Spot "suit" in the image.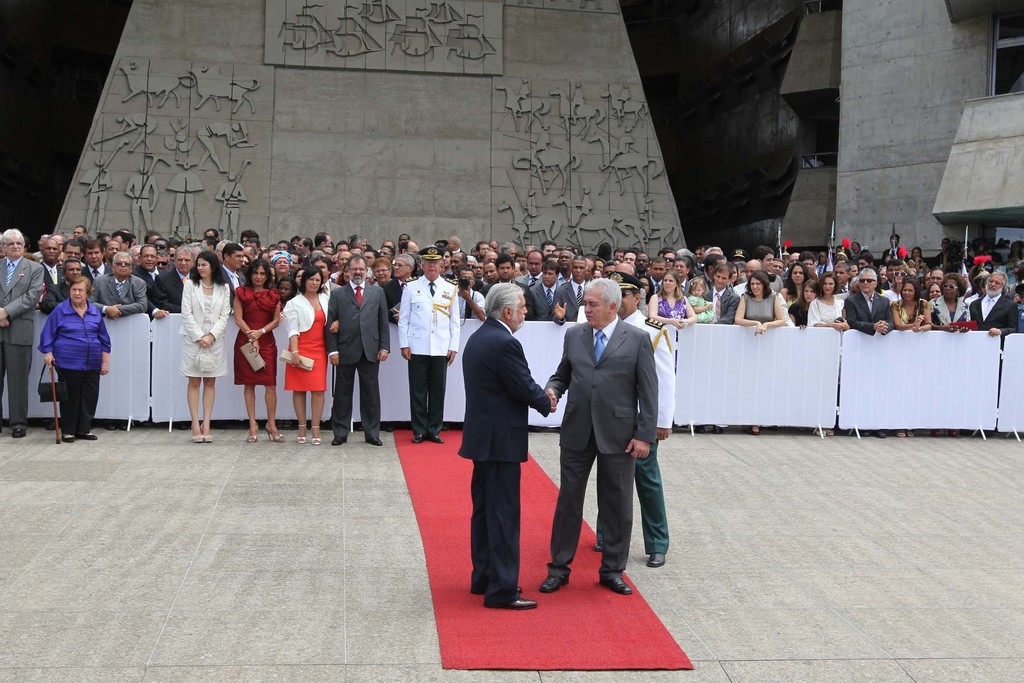
"suit" found at (x1=295, y1=274, x2=345, y2=300).
